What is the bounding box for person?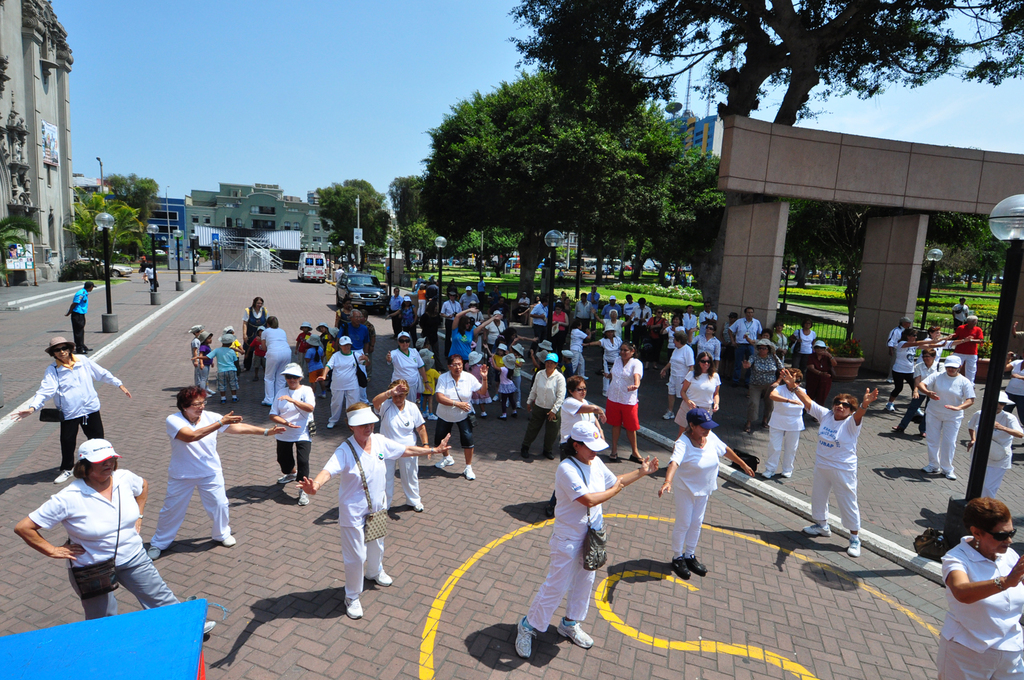
<region>878, 323, 929, 400</region>.
